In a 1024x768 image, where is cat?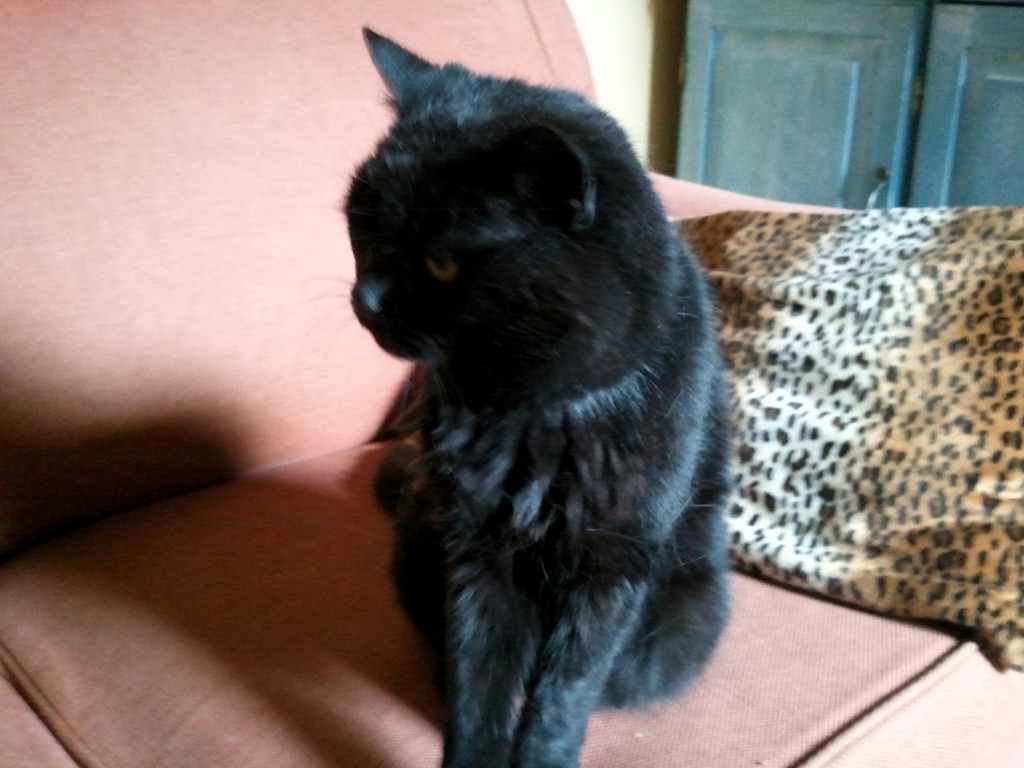
{"left": 305, "top": 28, "right": 742, "bottom": 767}.
